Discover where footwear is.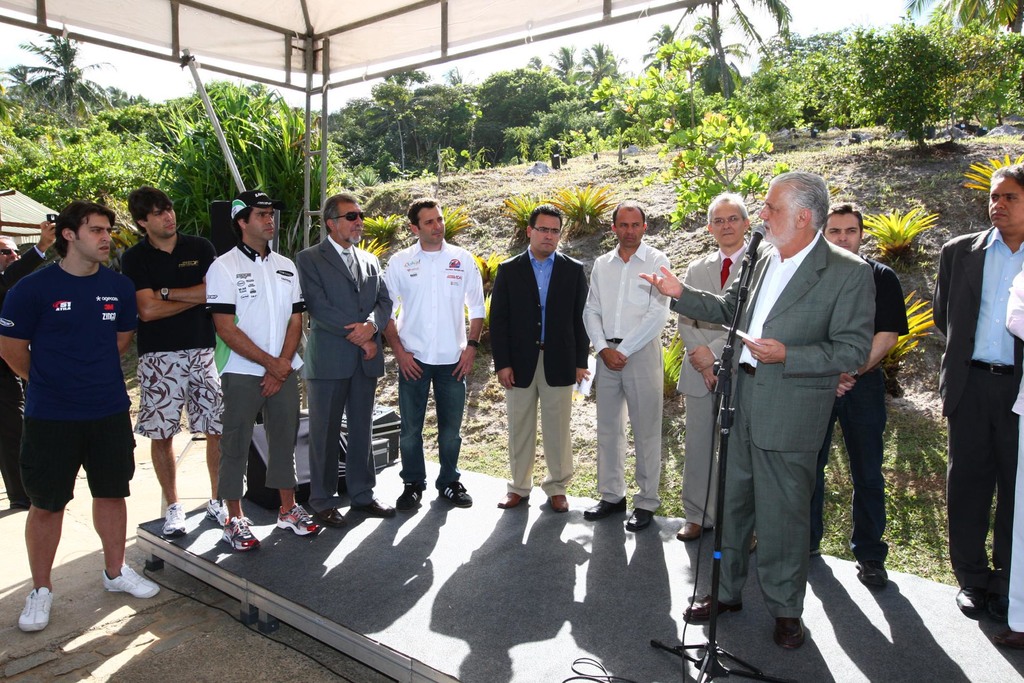
Discovered at pyautogui.locateOnScreen(851, 558, 892, 589).
